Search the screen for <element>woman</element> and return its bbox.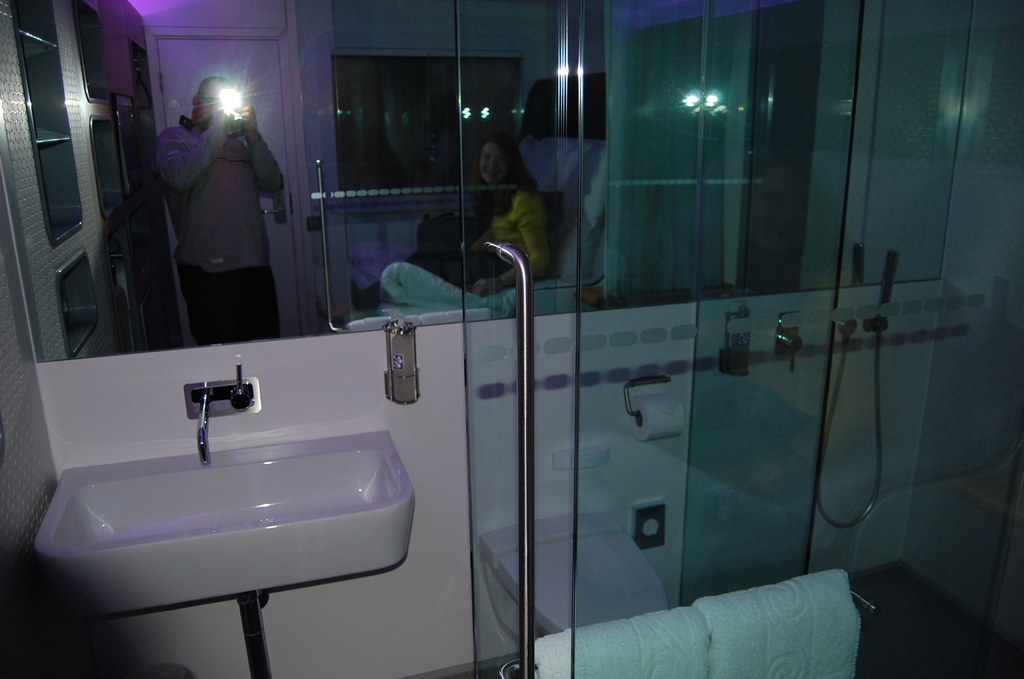
Found: <box>346,132,552,315</box>.
